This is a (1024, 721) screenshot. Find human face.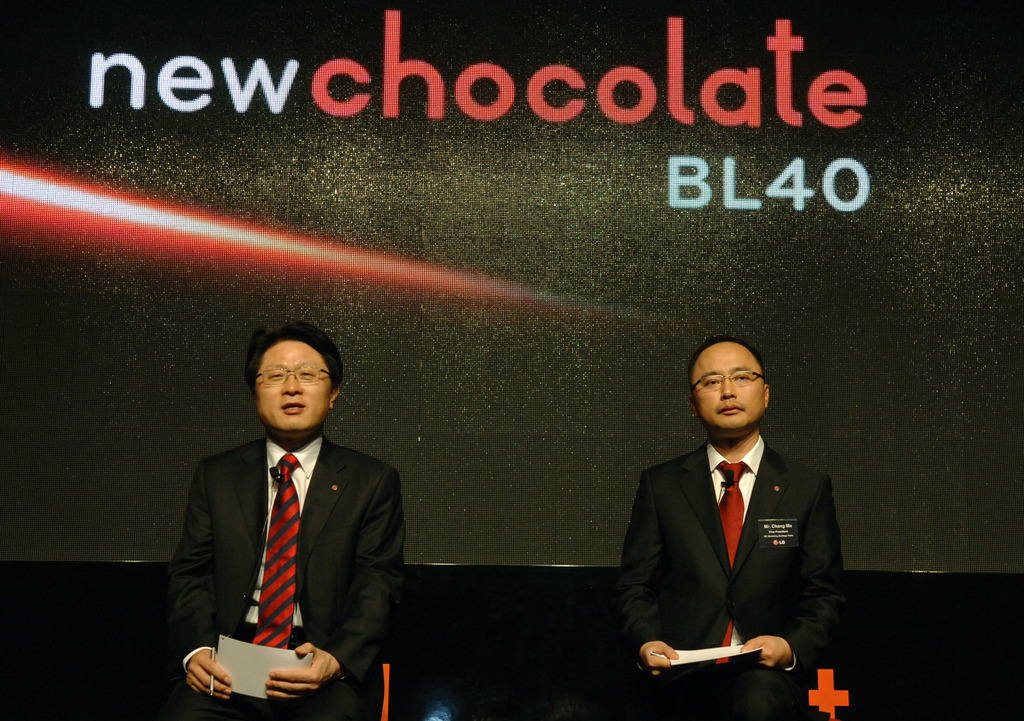
Bounding box: {"x1": 252, "y1": 341, "x2": 330, "y2": 431}.
